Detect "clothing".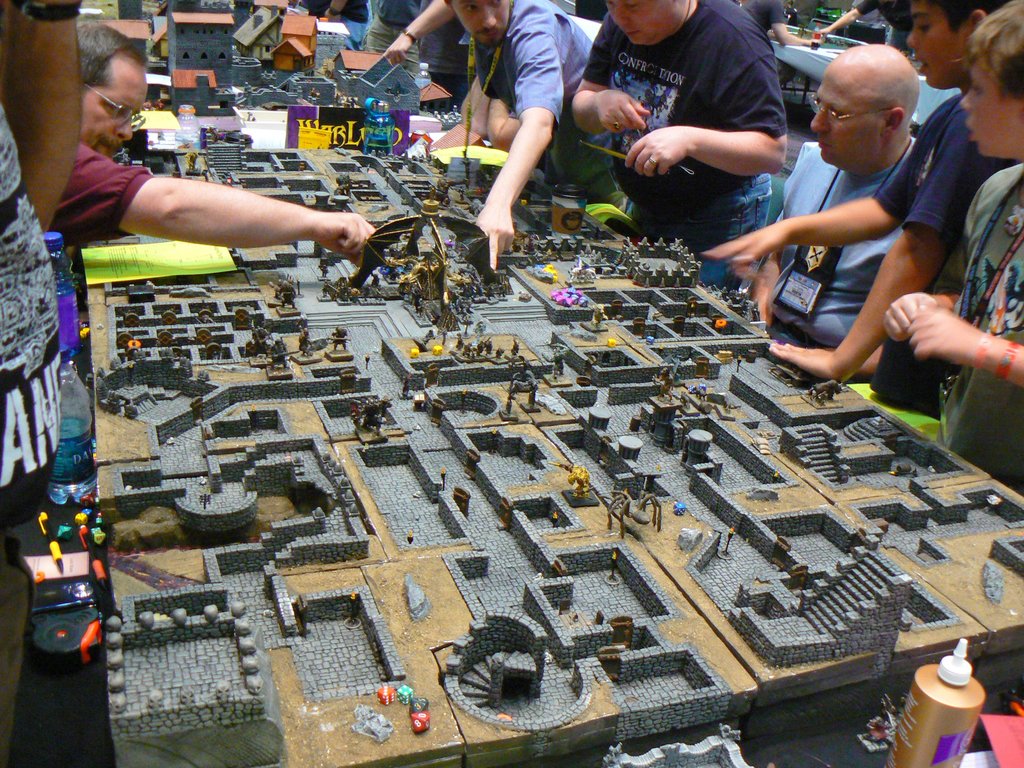
Detected at 44/145/153/250.
